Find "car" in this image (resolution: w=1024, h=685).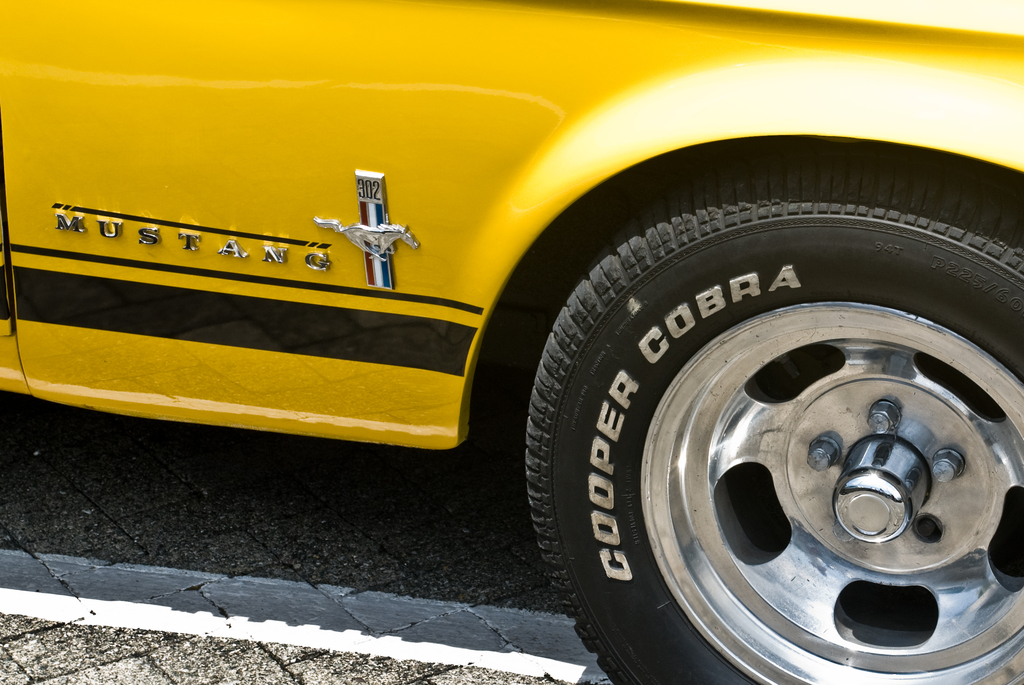
<region>0, 0, 1023, 684</region>.
